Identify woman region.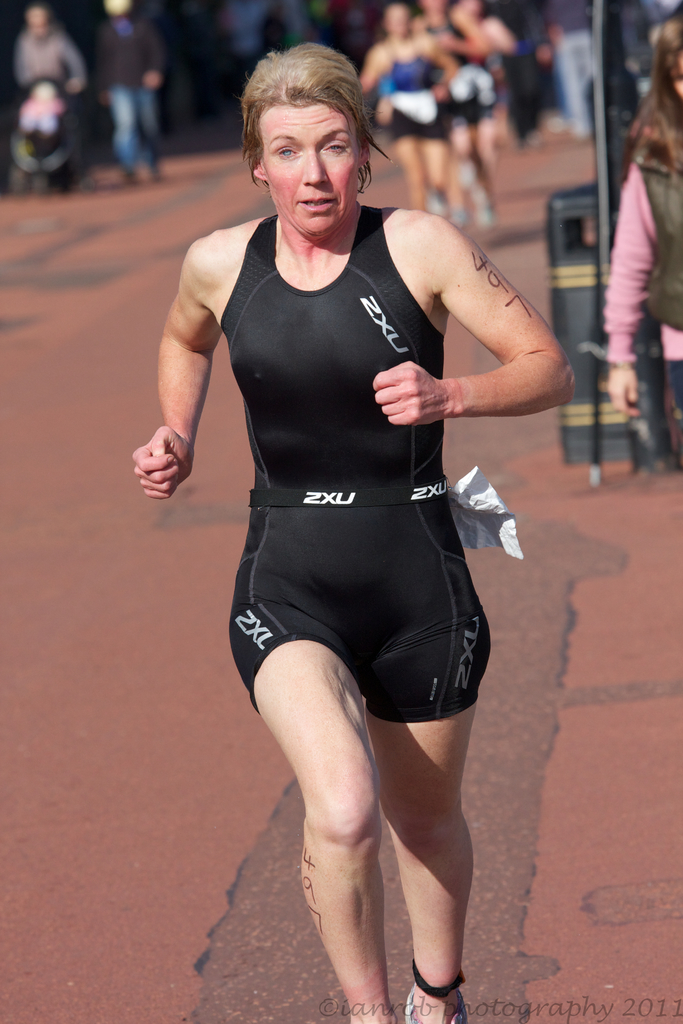
Region: bbox=(598, 0, 682, 443).
